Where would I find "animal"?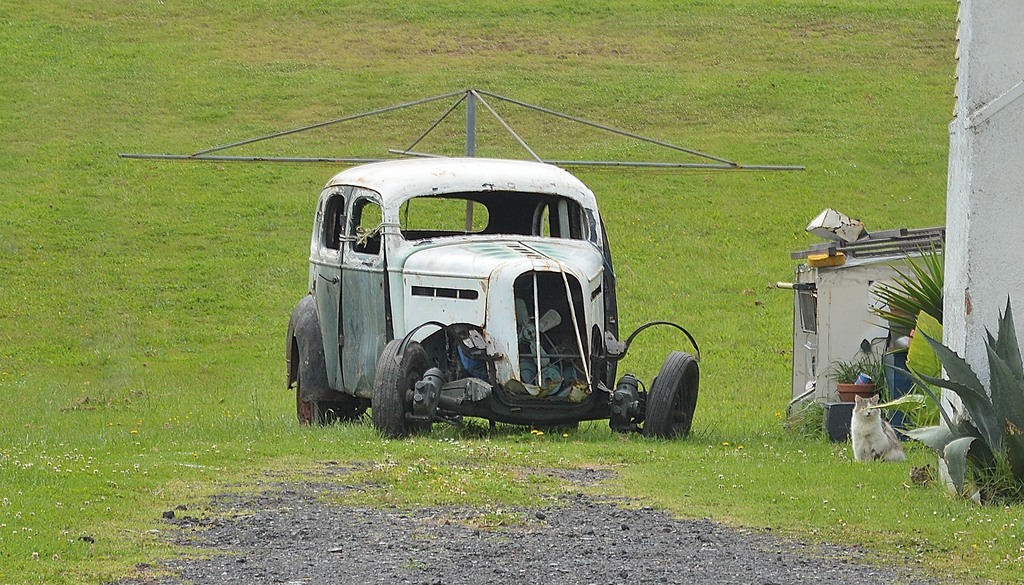
At rect(847, 370, 908, 467).
